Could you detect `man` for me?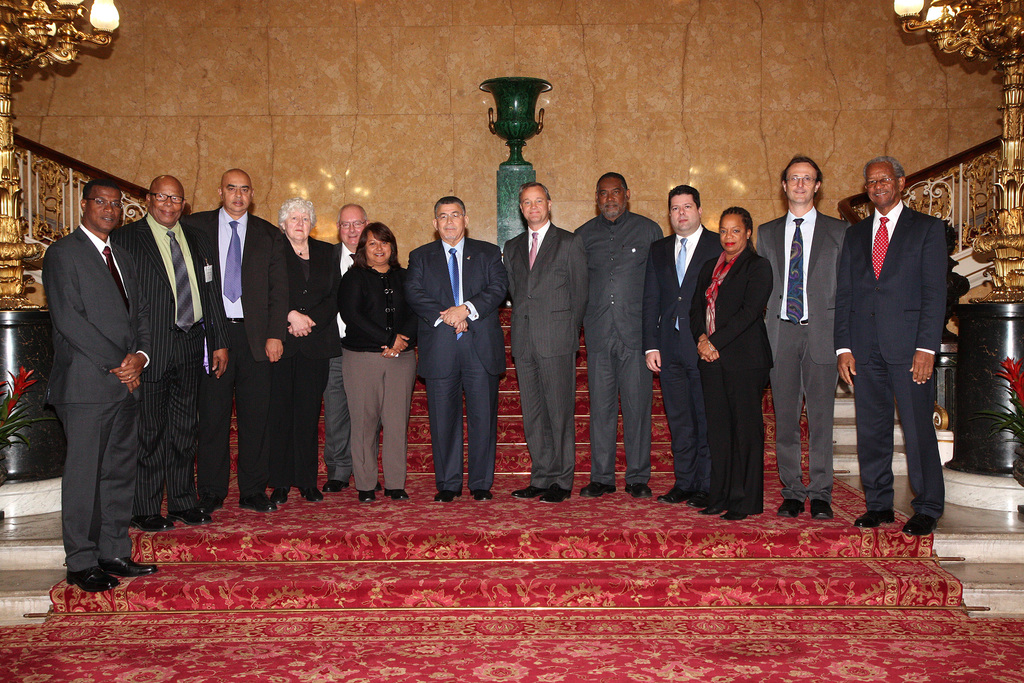
Detection result: 183/168/277/518.
